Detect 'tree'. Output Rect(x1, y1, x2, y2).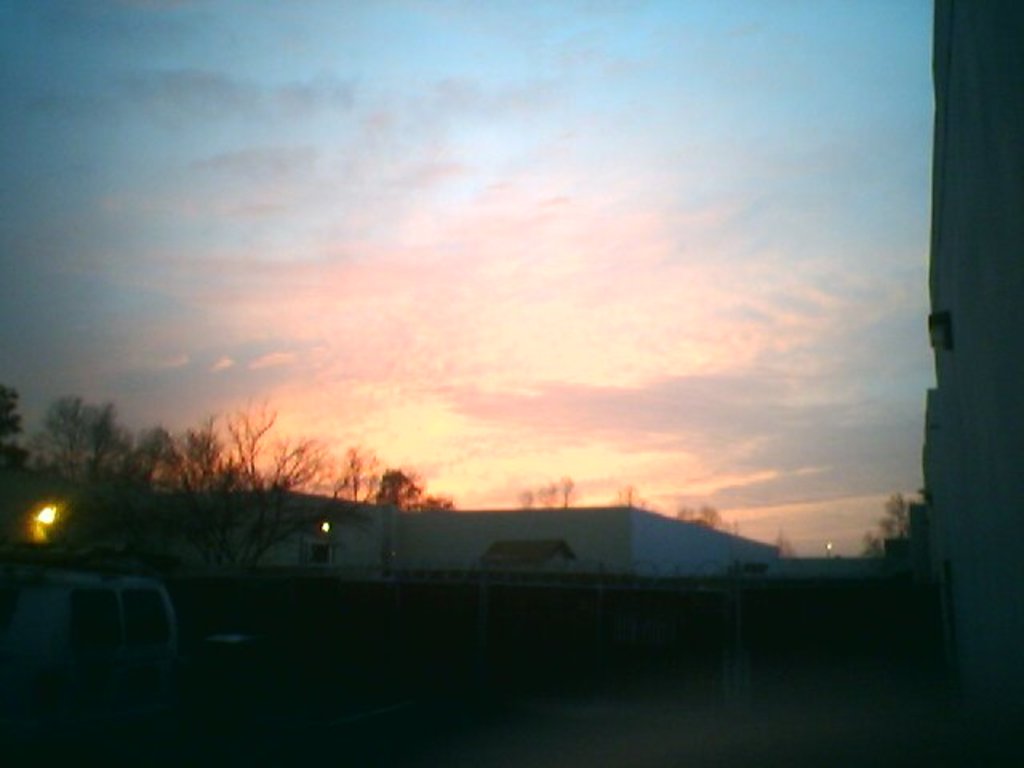
Rect(0, 378, 30, 544).
